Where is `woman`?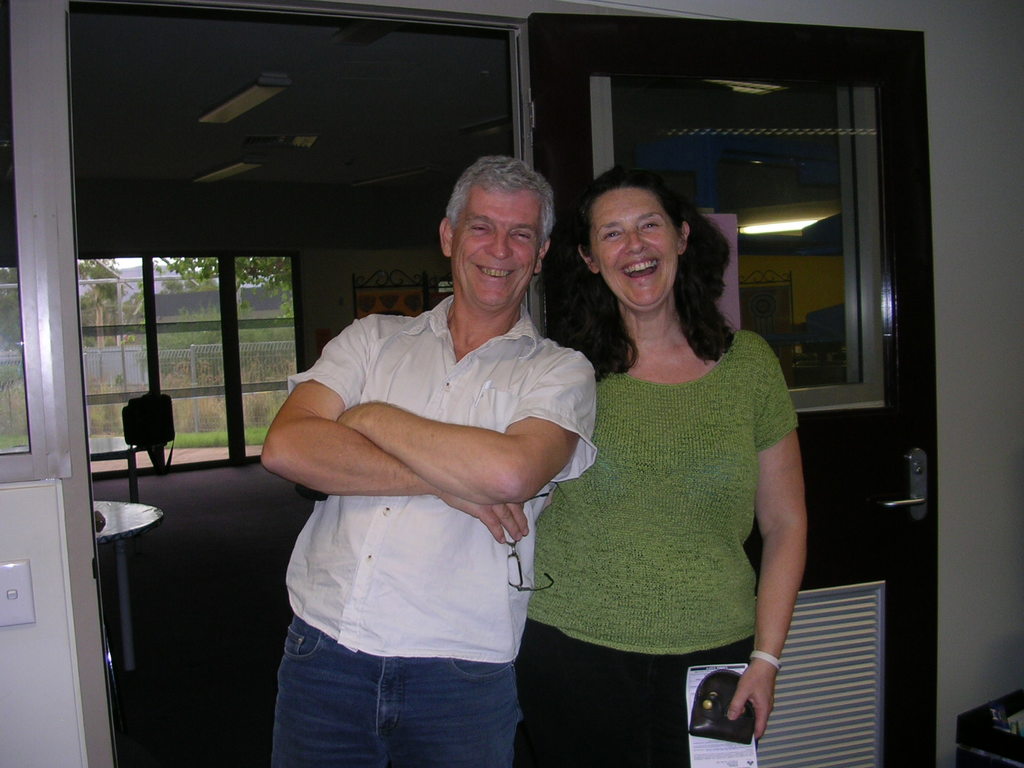
bbox=(526, 146, 809, 747).
